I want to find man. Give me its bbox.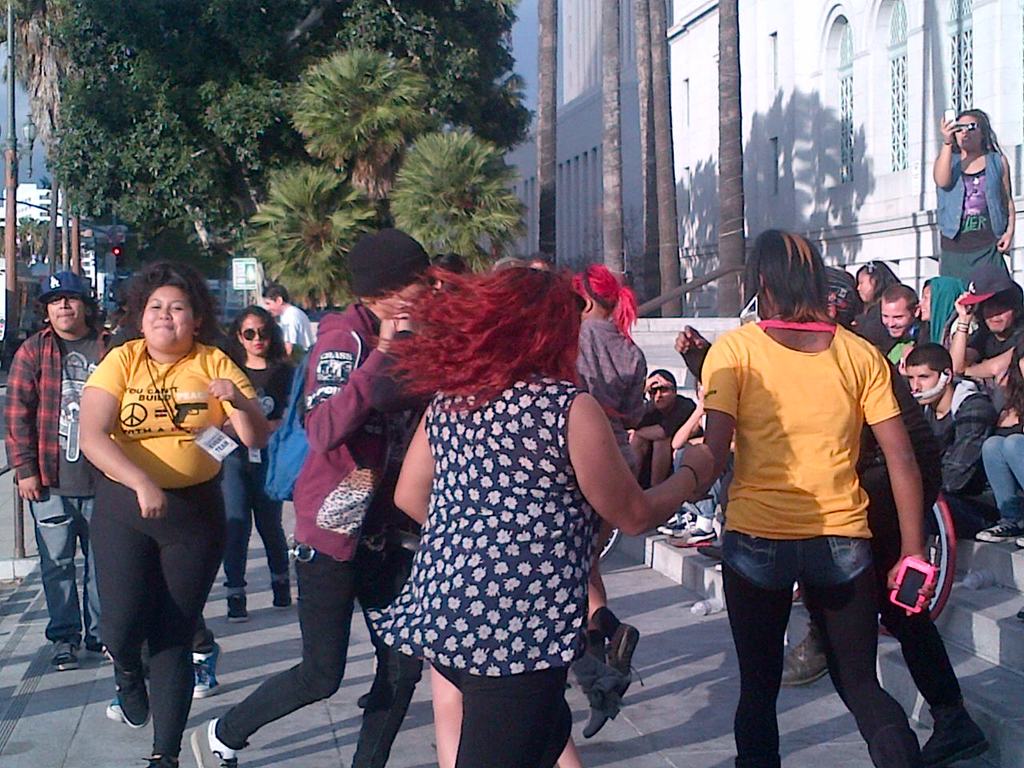
locate(189, 222, 452, 767).
